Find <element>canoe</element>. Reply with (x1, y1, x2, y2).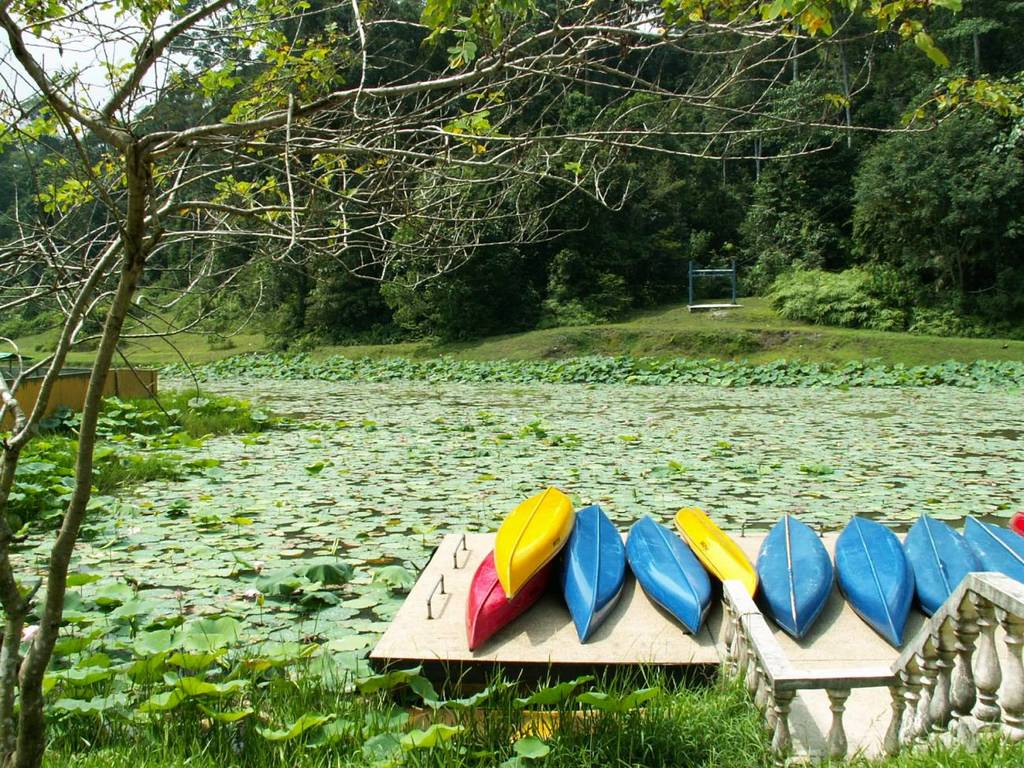
(1007, 508, 1023, 537).
